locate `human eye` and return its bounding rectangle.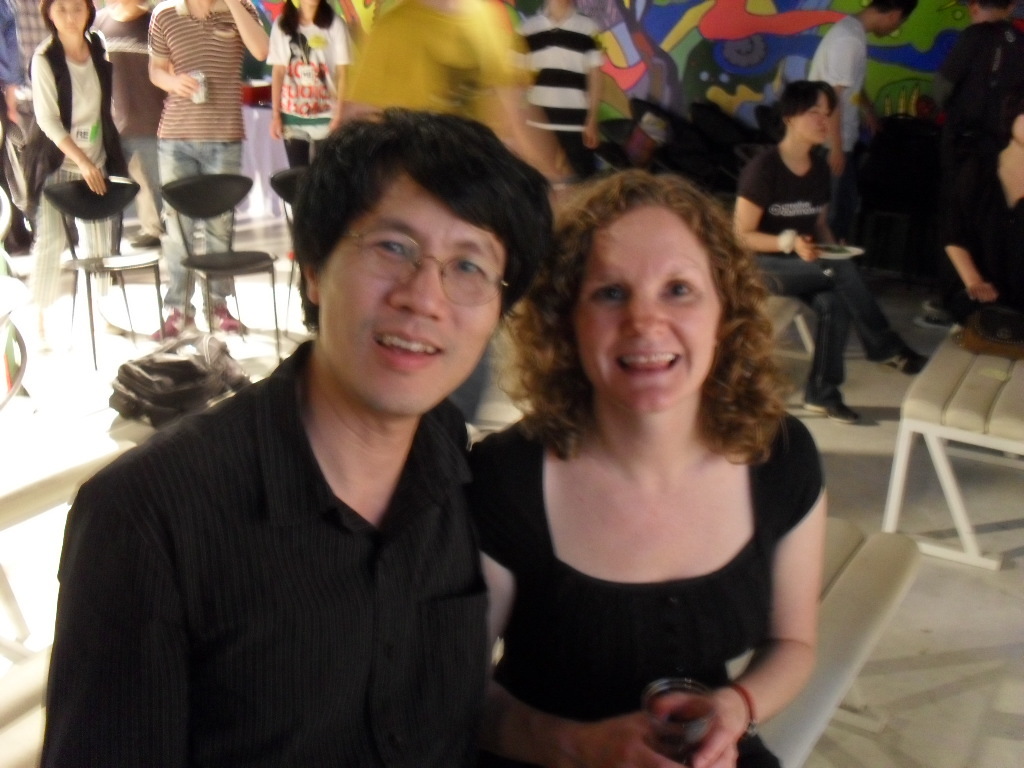
(left=450, top=253, right=487, bottom=280).
